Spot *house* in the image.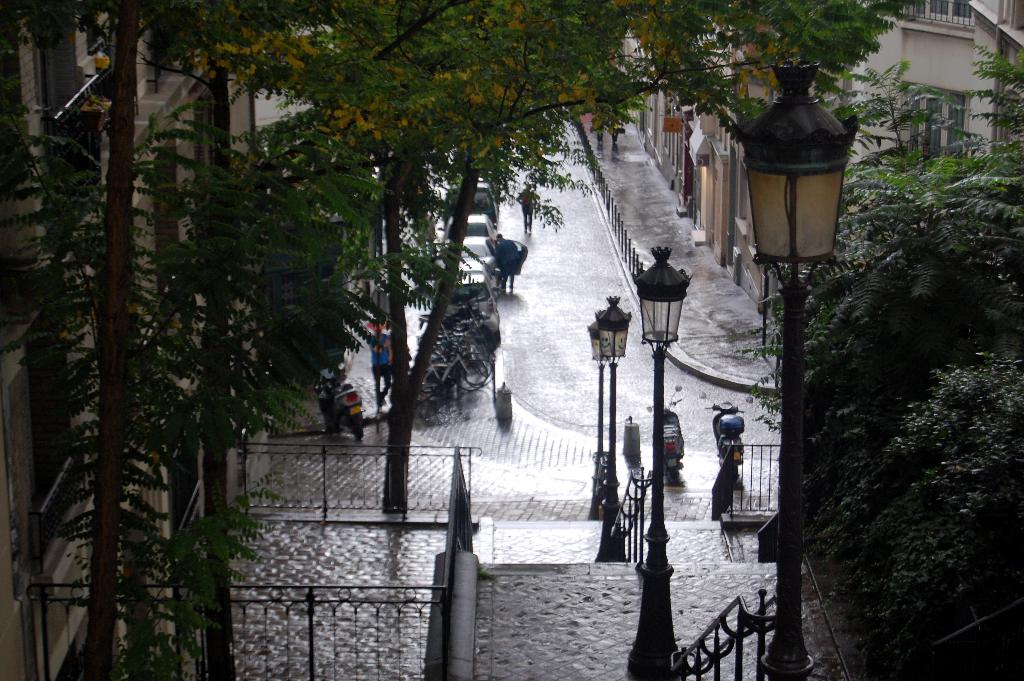
*house* found at detection(728, 0, 1023, 330).
